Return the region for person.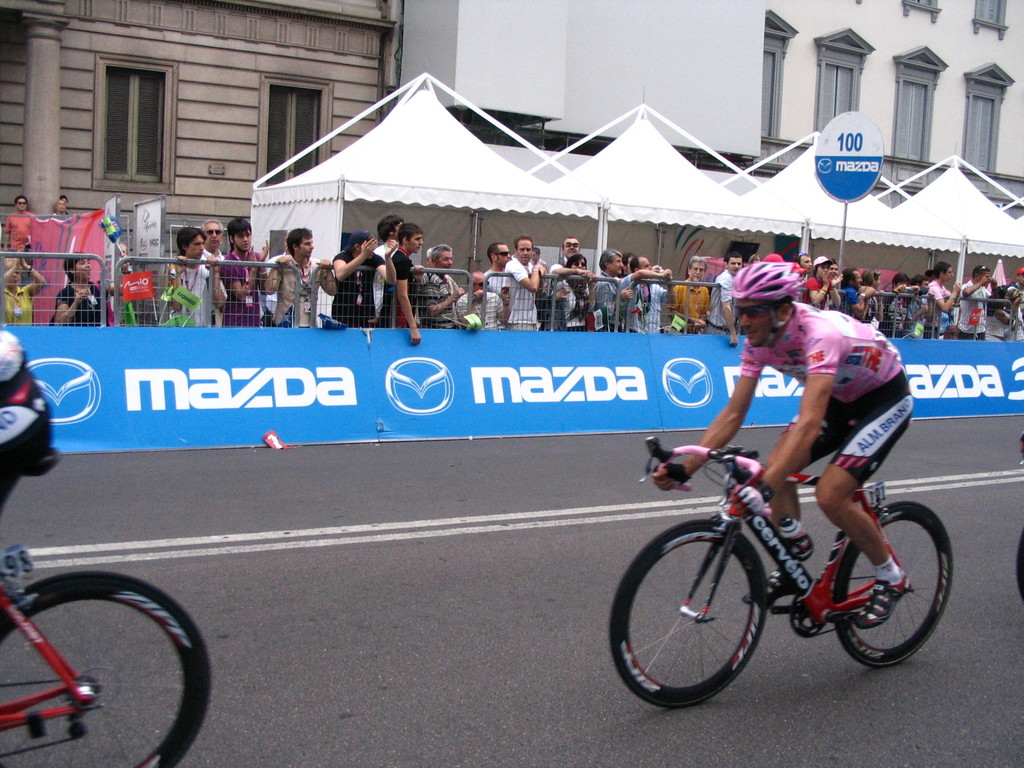
bbox(928, 262, 962, 340).
